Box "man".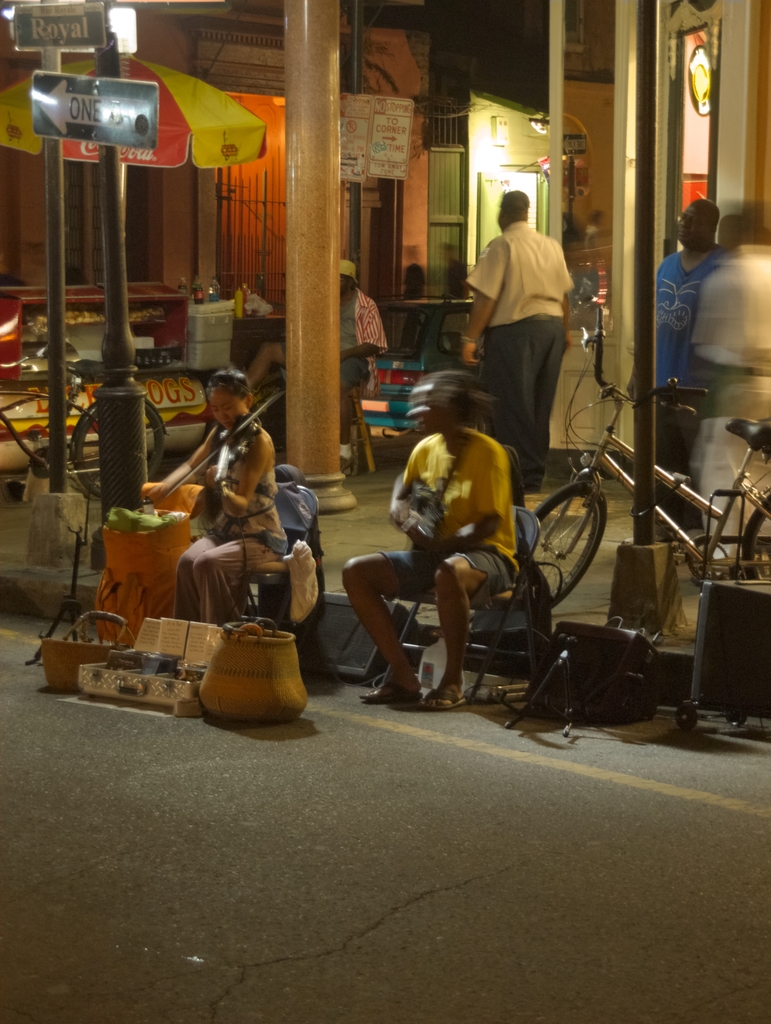
(339,375,522,707).
